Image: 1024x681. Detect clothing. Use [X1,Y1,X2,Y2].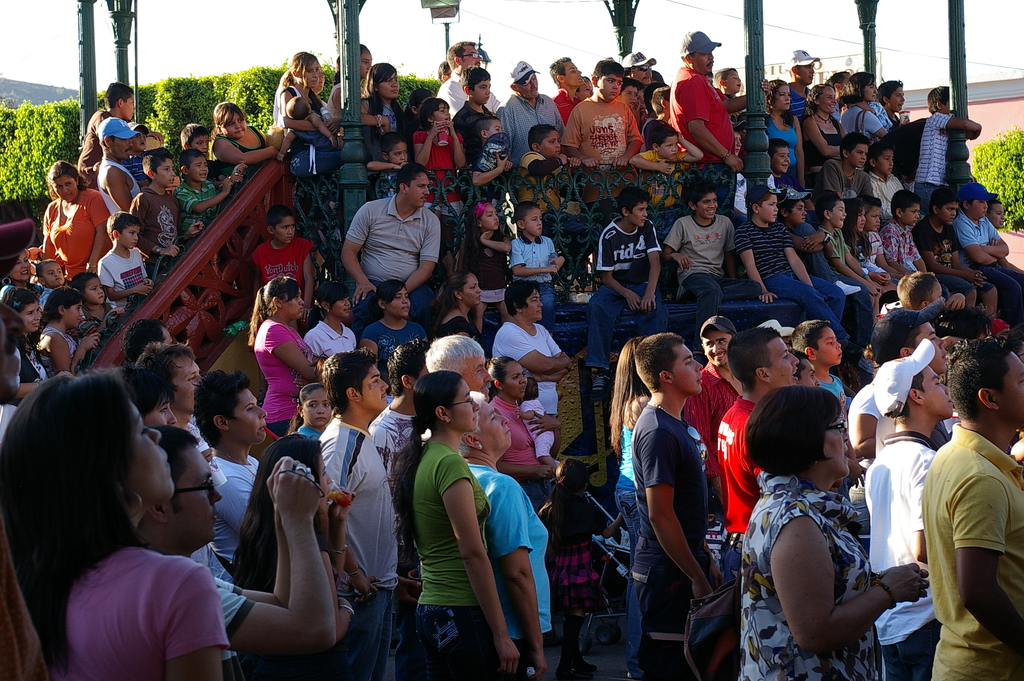
[951,209,1023,314].
